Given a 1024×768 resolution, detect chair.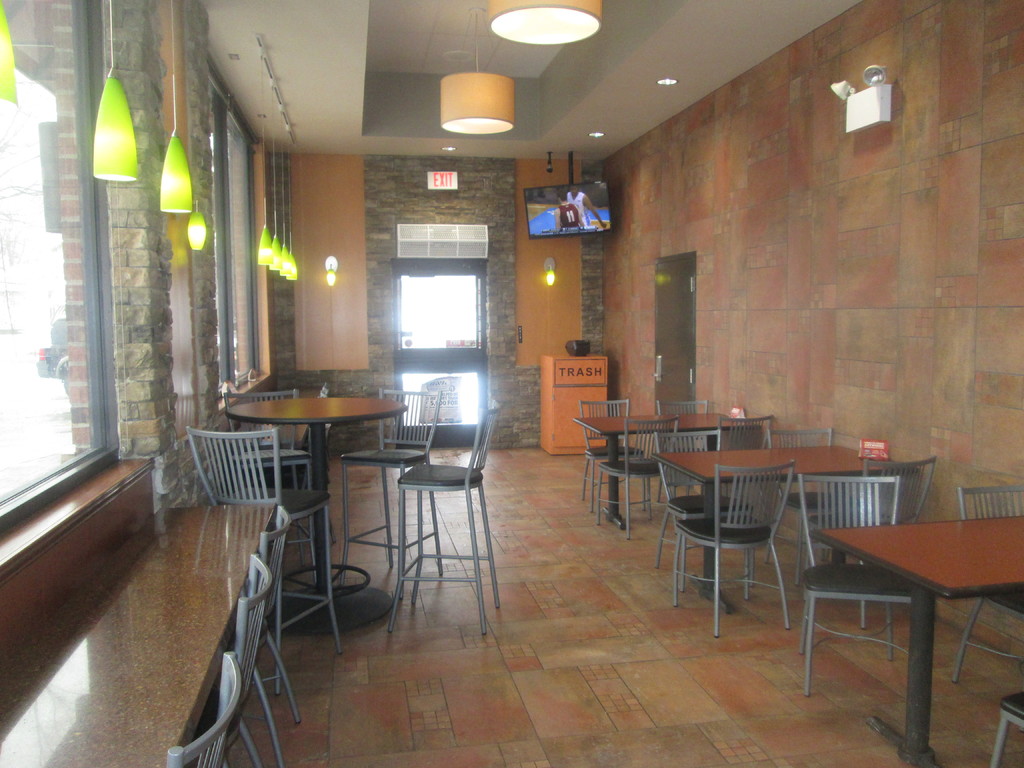
bbox=[161, 645, 241, 767].
